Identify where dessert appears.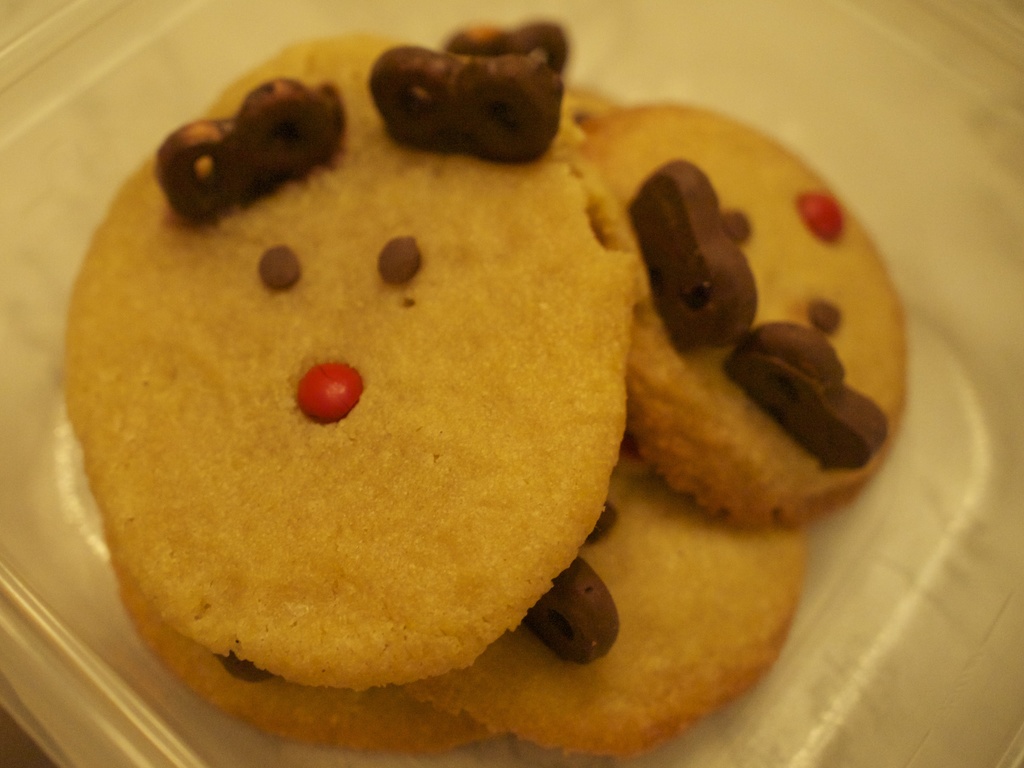
Appears at x1=63, y1=47, x2=891, y2=724.
